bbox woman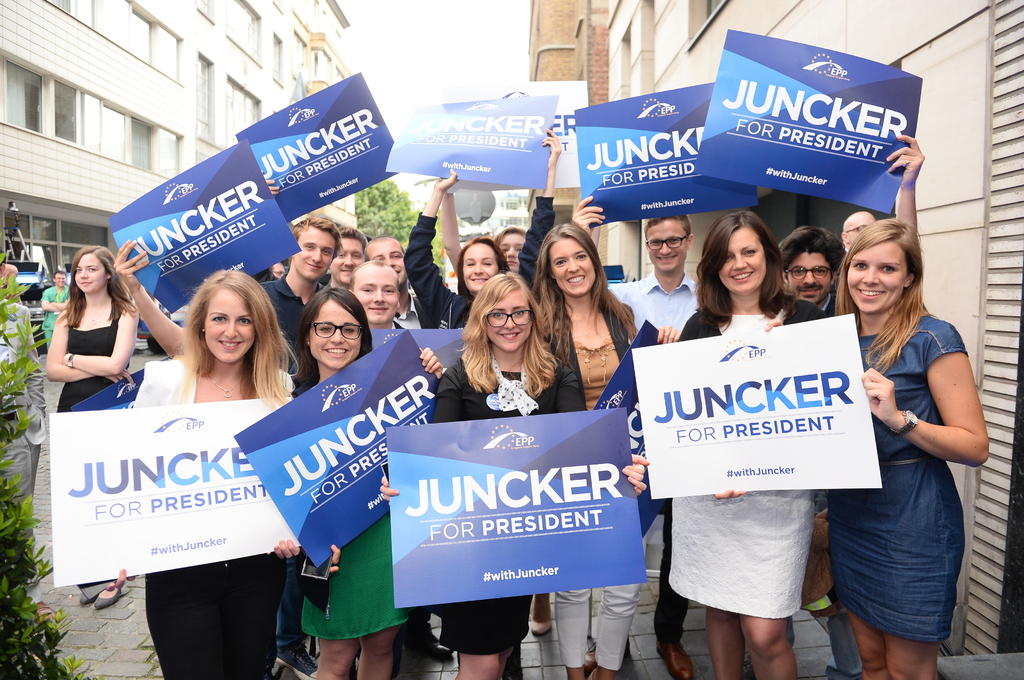
box=[33, 243, 133, 616]
